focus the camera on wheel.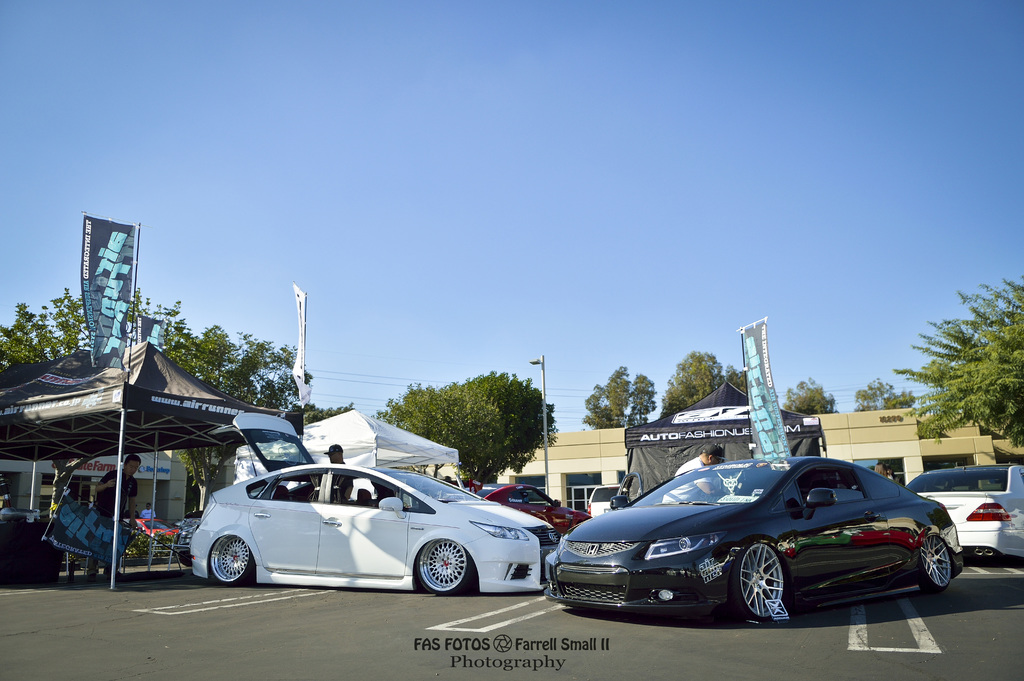
Focus region: 919:534:952:591.
